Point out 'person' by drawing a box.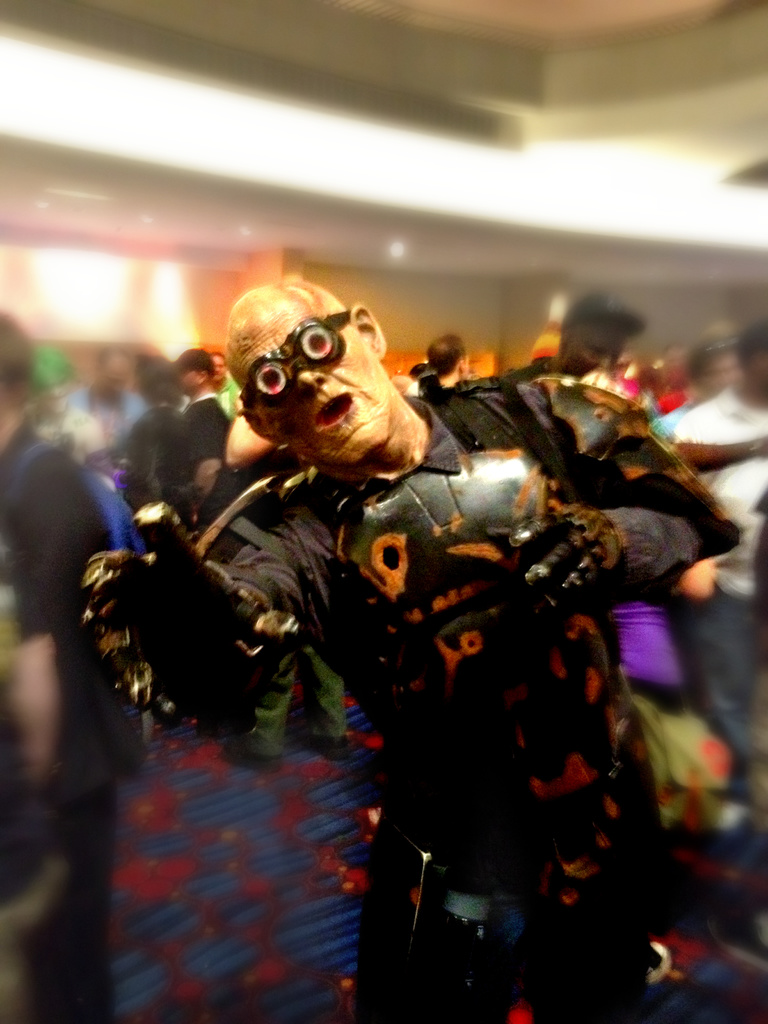
(left=424, top=335, right=466, bottom=389).
